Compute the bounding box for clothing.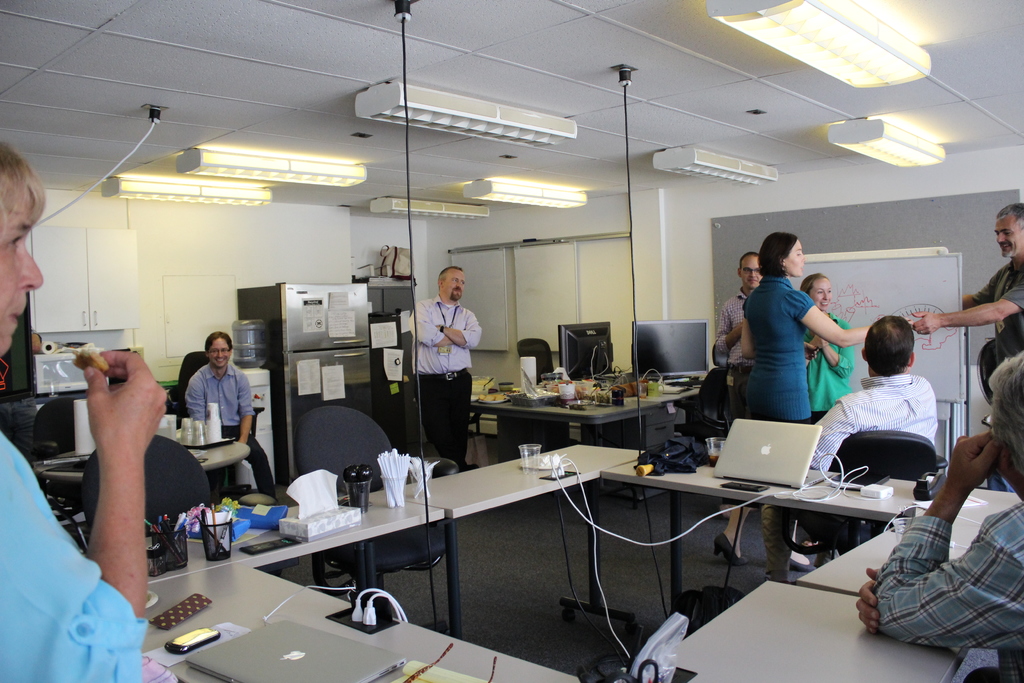
[x1=871, y1=498, x2=1023, y2=682].
